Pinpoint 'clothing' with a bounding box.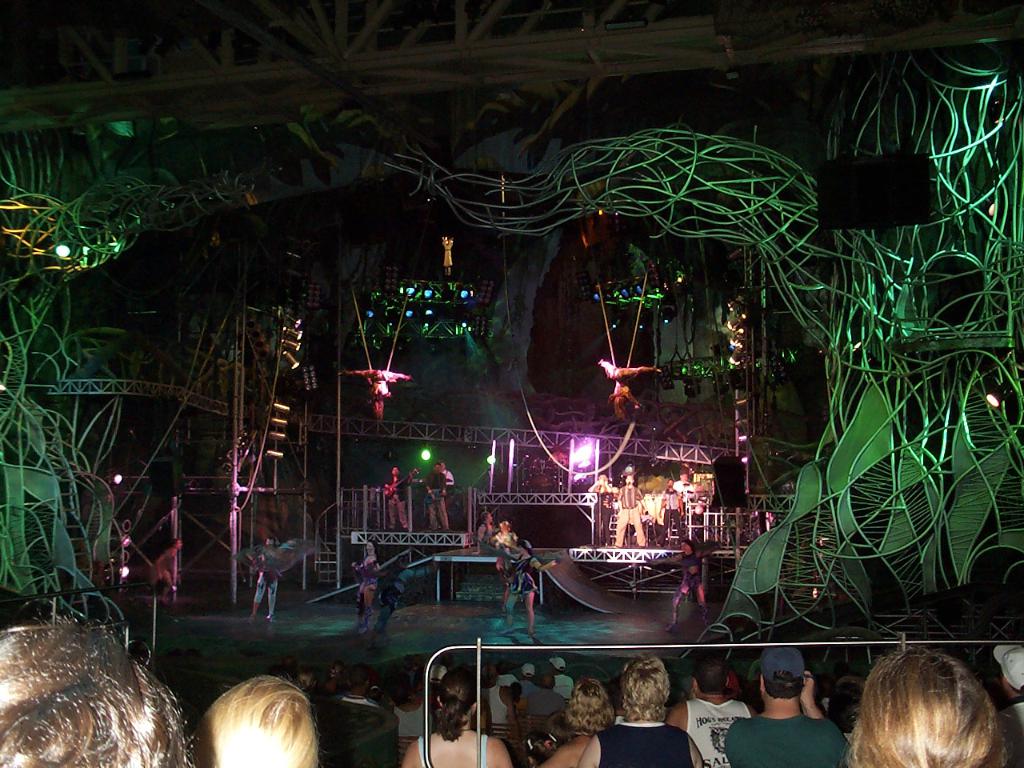
x1=450, y1=470, x2=460, y2=502.
